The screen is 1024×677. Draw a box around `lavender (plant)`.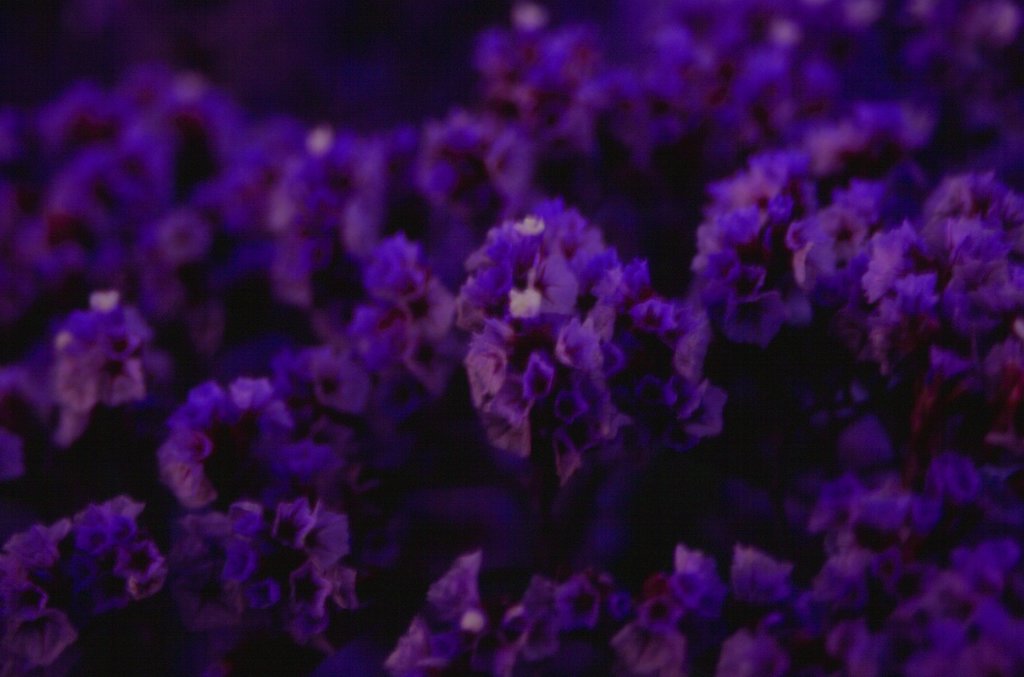
(932, 208, 1023, 352).
